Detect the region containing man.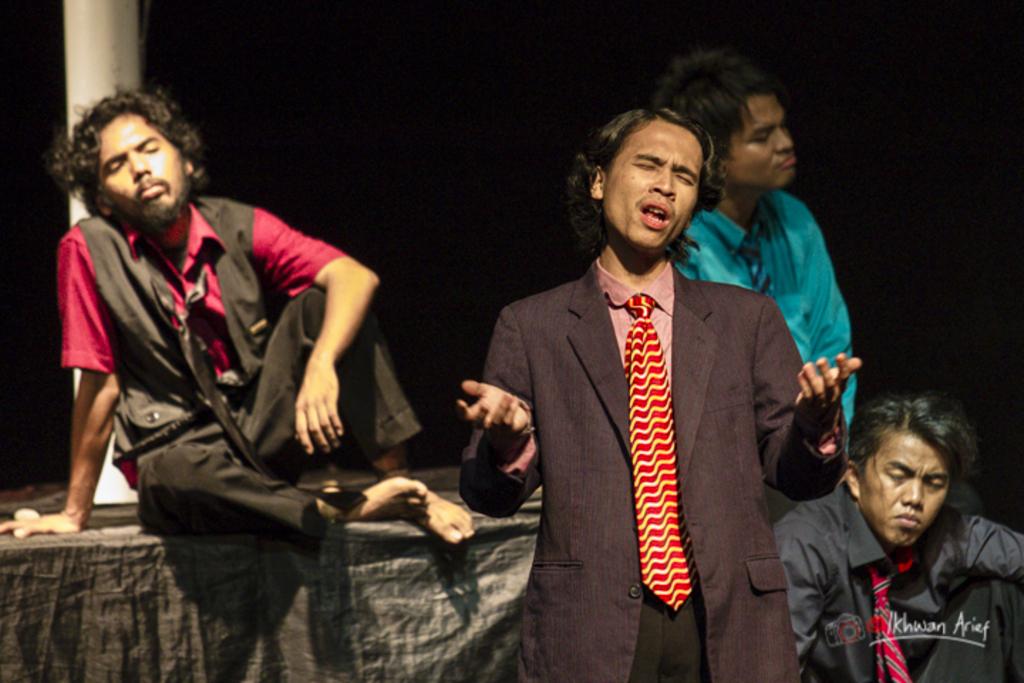
crop(774, 396, 1023, 682).
